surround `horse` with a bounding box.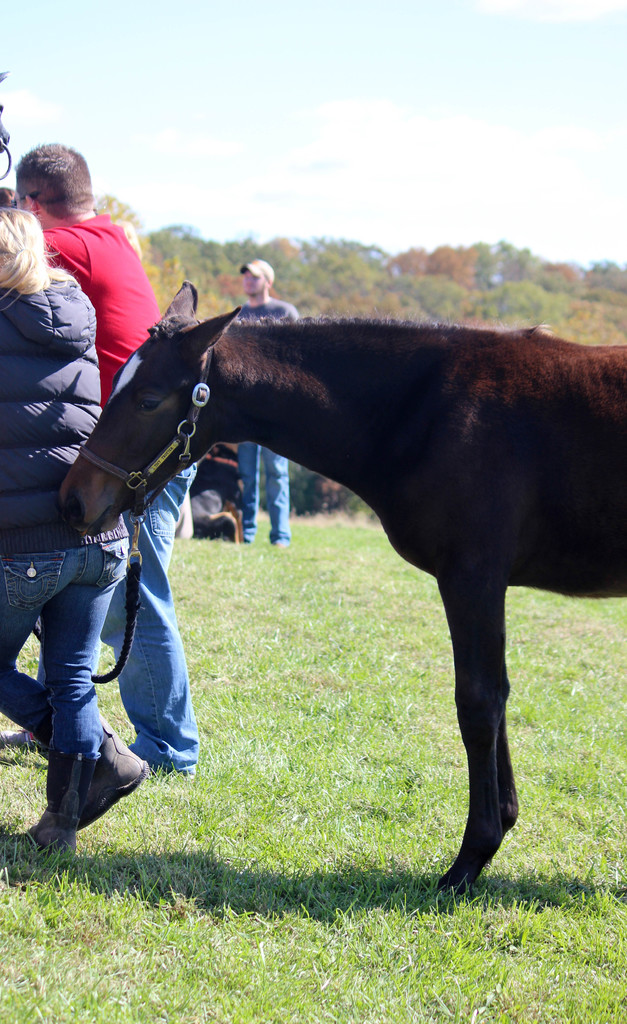
BBox(61, 281, 626, 895).
